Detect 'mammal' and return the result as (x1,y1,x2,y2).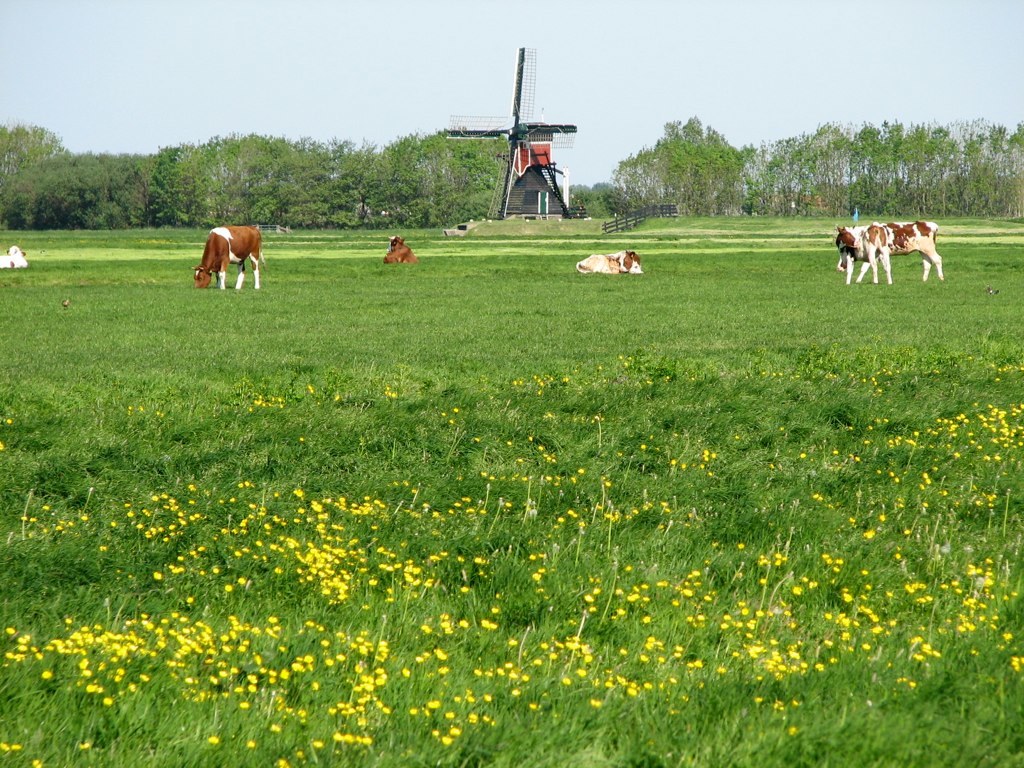
(190,223,268,290).
